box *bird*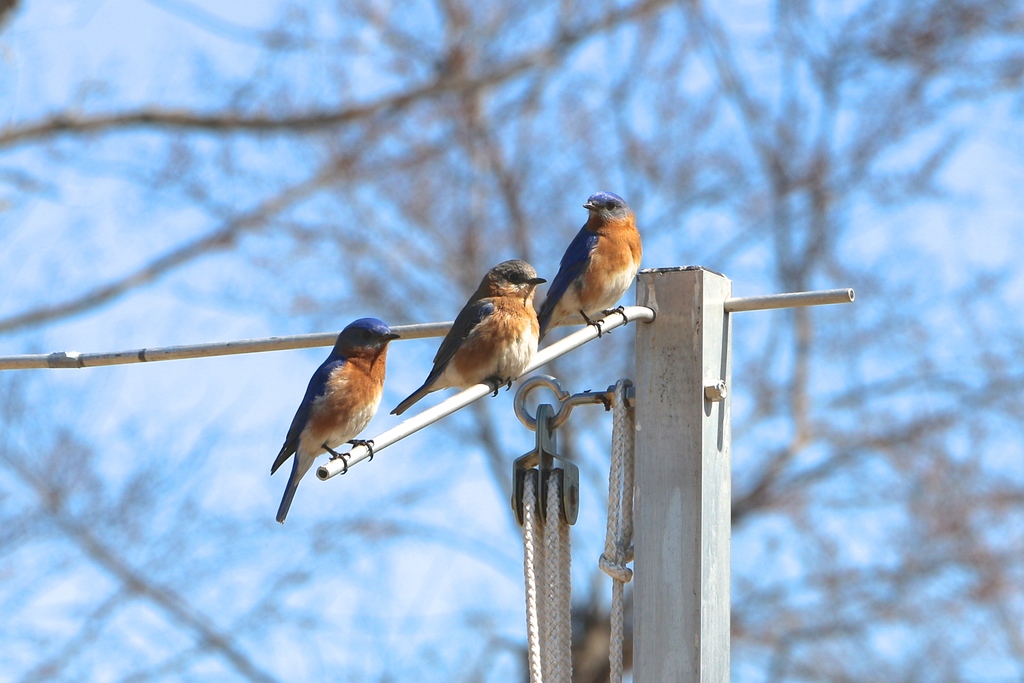
bbox=[388, 257, 551, 413]
